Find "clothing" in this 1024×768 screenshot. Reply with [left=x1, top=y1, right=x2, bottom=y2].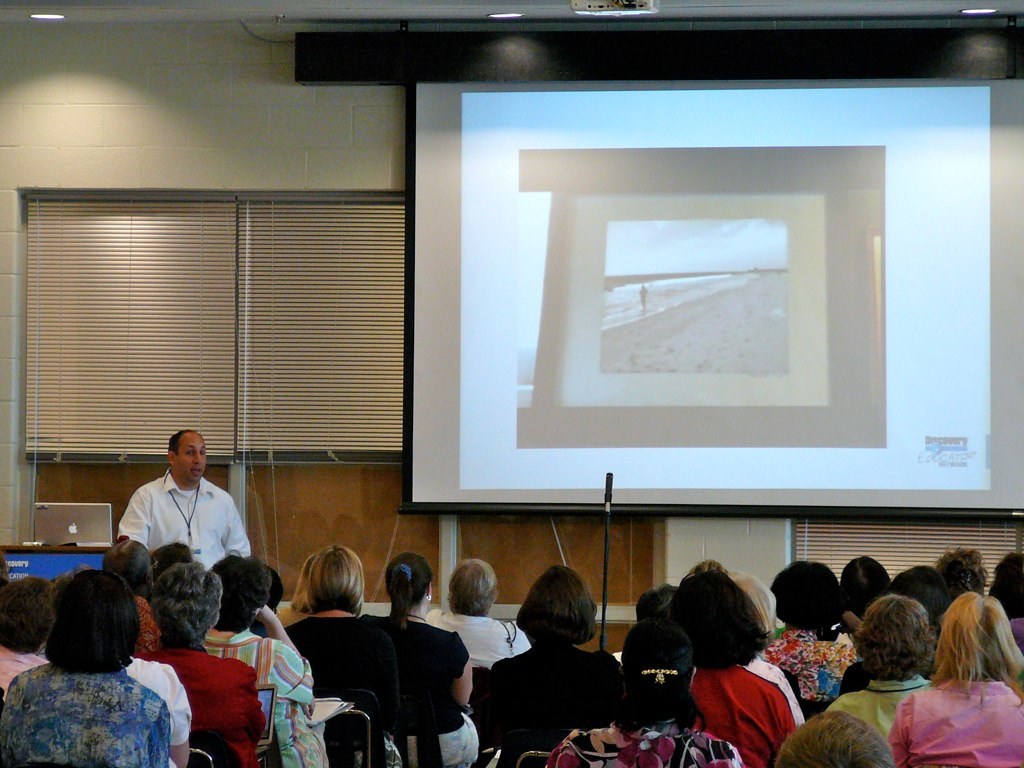
[left=475, top=637, right=642, bottom=761].
